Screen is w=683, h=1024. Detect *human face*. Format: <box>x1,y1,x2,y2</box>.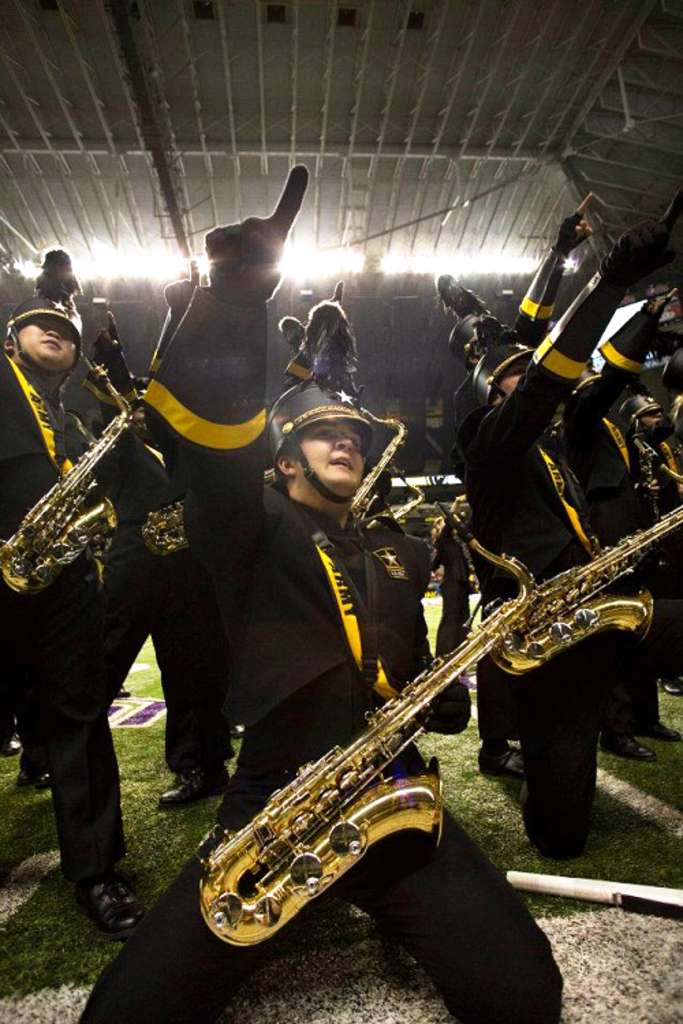
<box>296,423,363,489</box>.
